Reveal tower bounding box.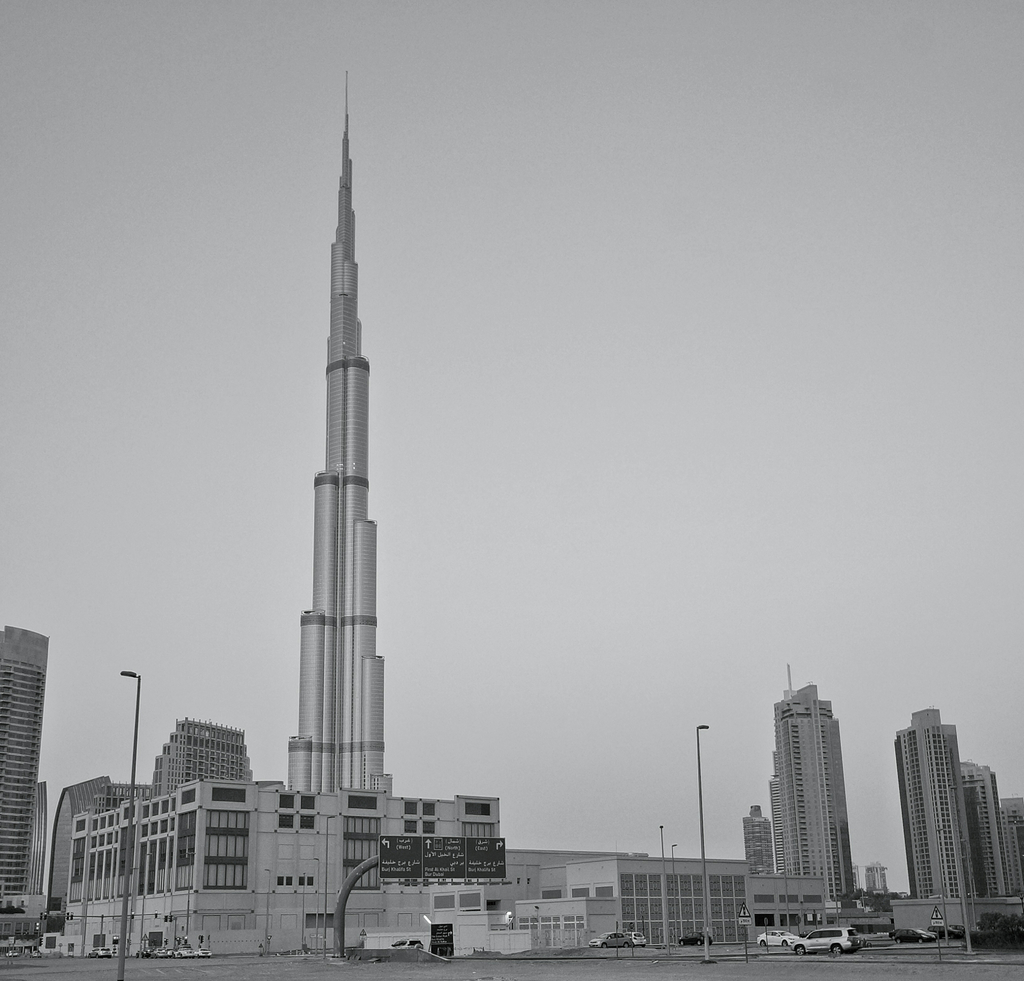
Revealed: crop(763, 655, 864, 902).
